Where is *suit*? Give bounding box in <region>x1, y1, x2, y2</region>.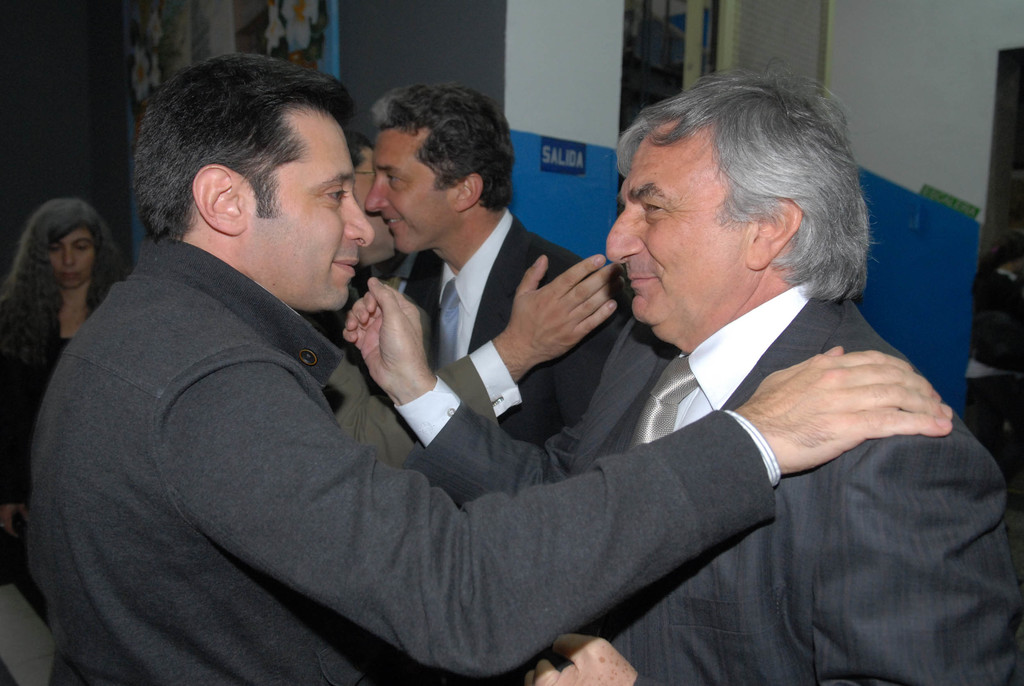
<region>397, 211, 635, 434</region>.
